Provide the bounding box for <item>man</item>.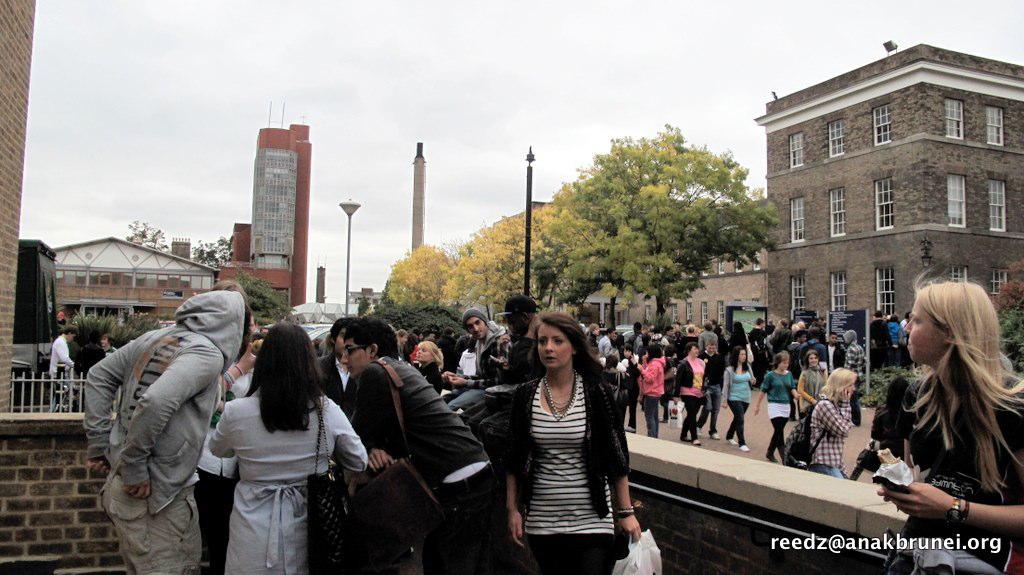
[469, 294, 541, 448].
